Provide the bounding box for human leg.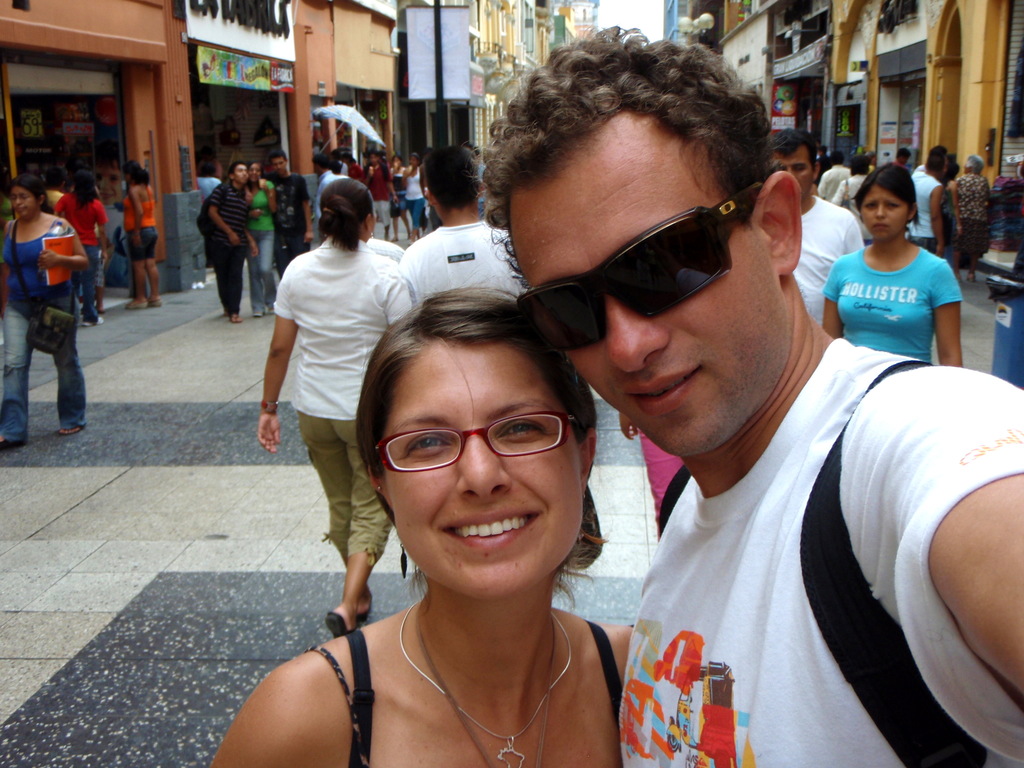
[54,294,77,435].
